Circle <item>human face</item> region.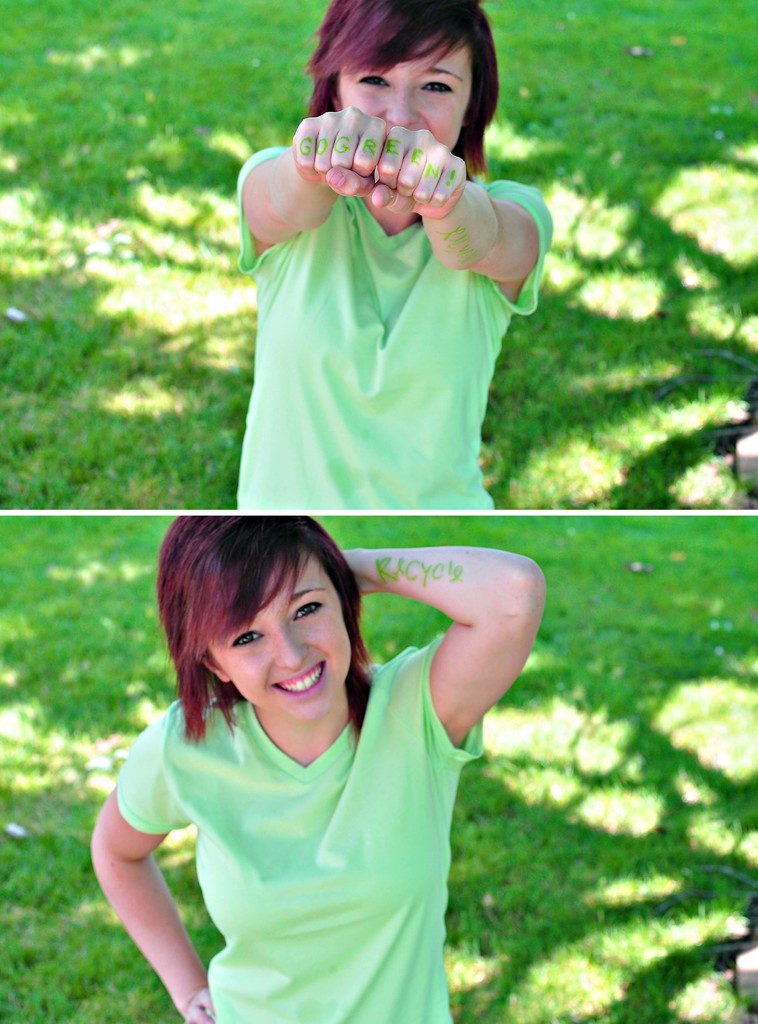
Region: (x1=210, y1=548, x2=350, y2=720).
